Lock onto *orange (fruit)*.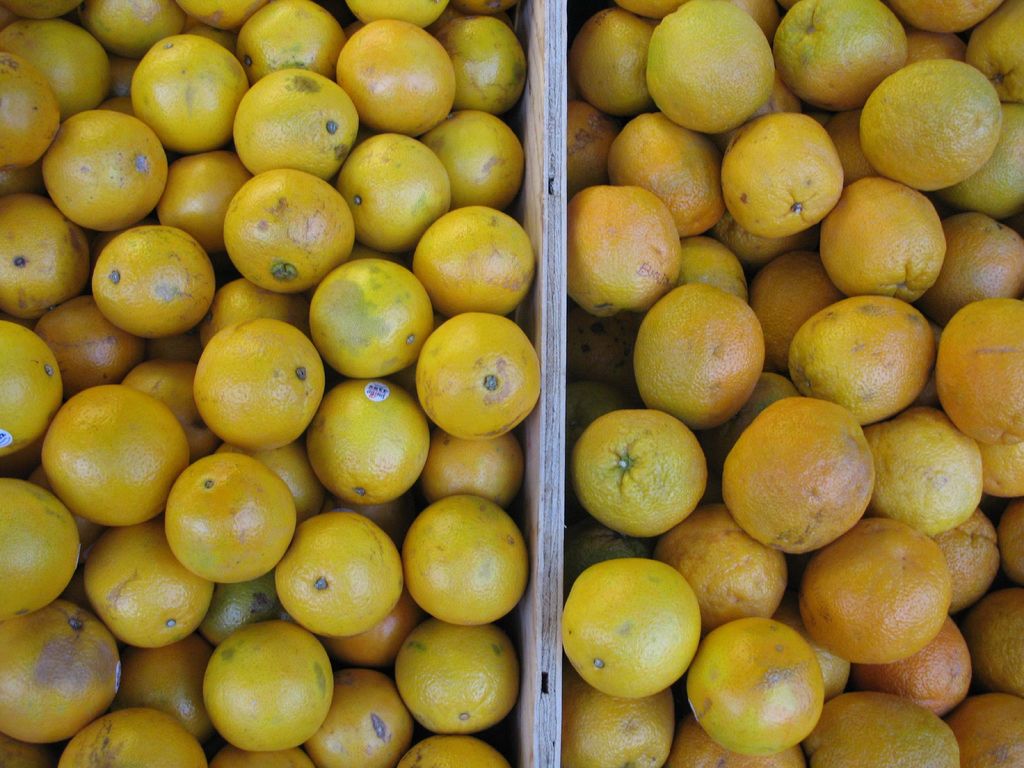
Locked: crop(710, 0, 1000, 32).
